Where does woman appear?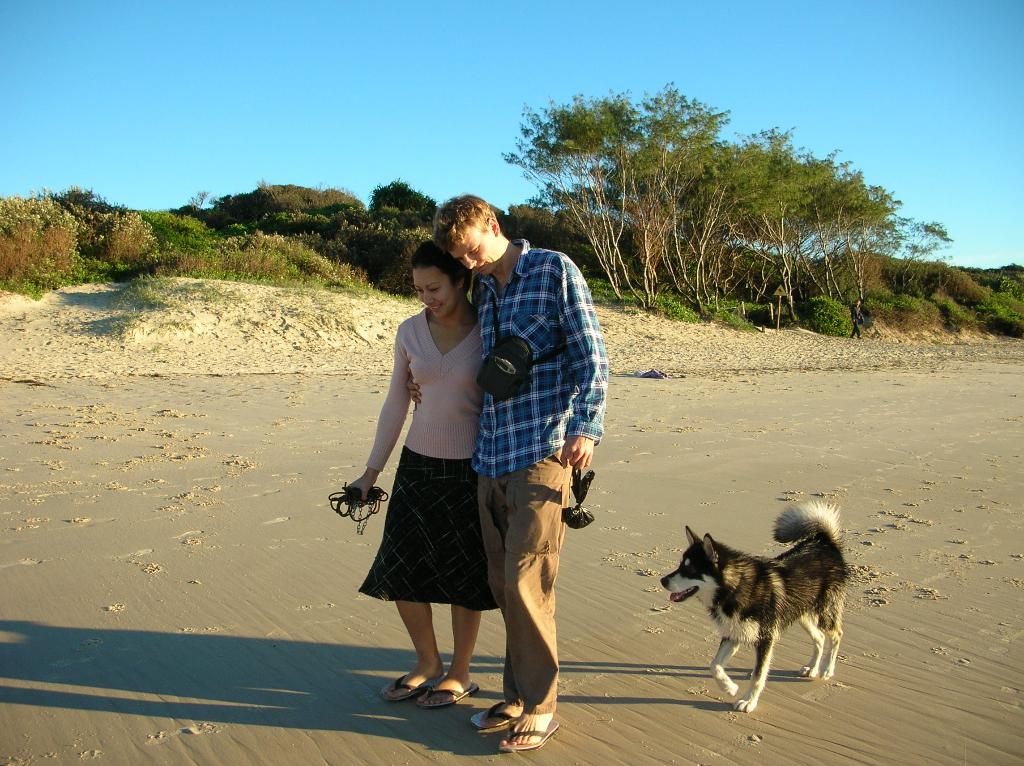
Appears at (355, 223, 532, 730).
